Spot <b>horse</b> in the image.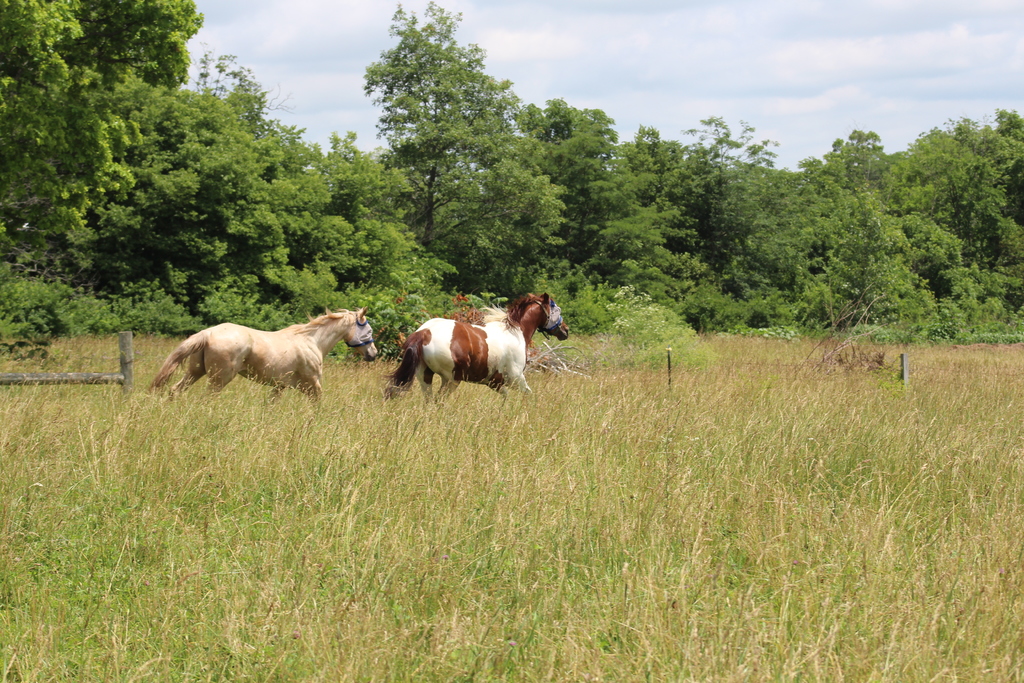
<b>horse</b> found at crop(385, 292, 574, 402).
